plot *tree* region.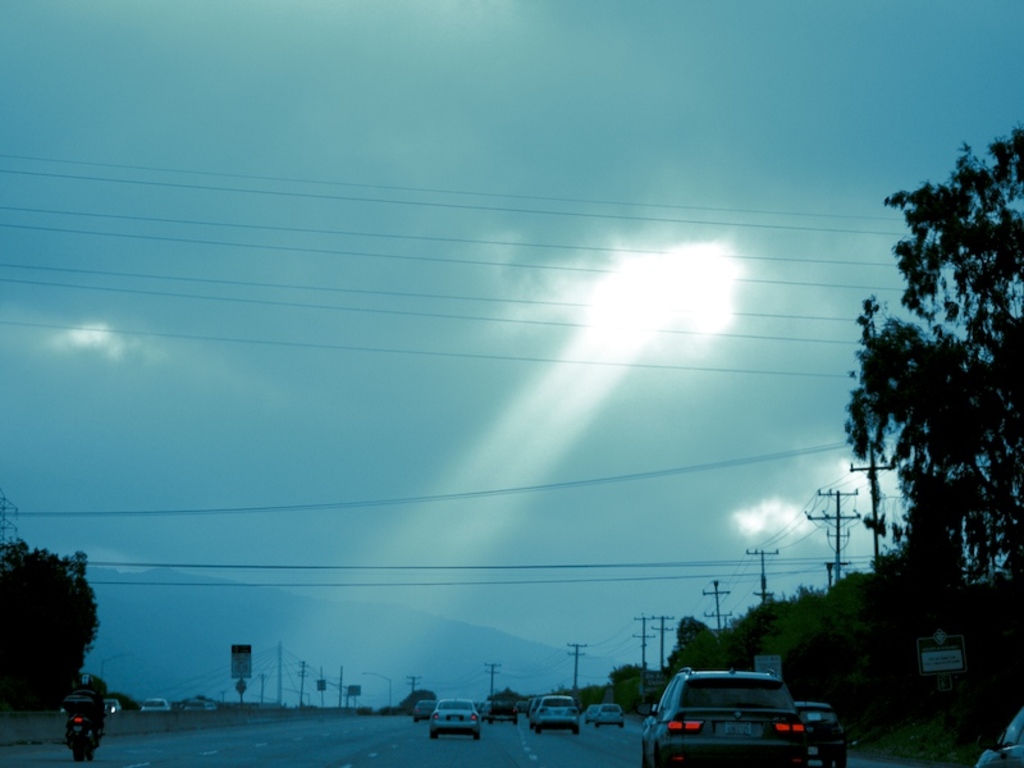
Plotted at [left=611, top=663, right=655, bottom=712].
